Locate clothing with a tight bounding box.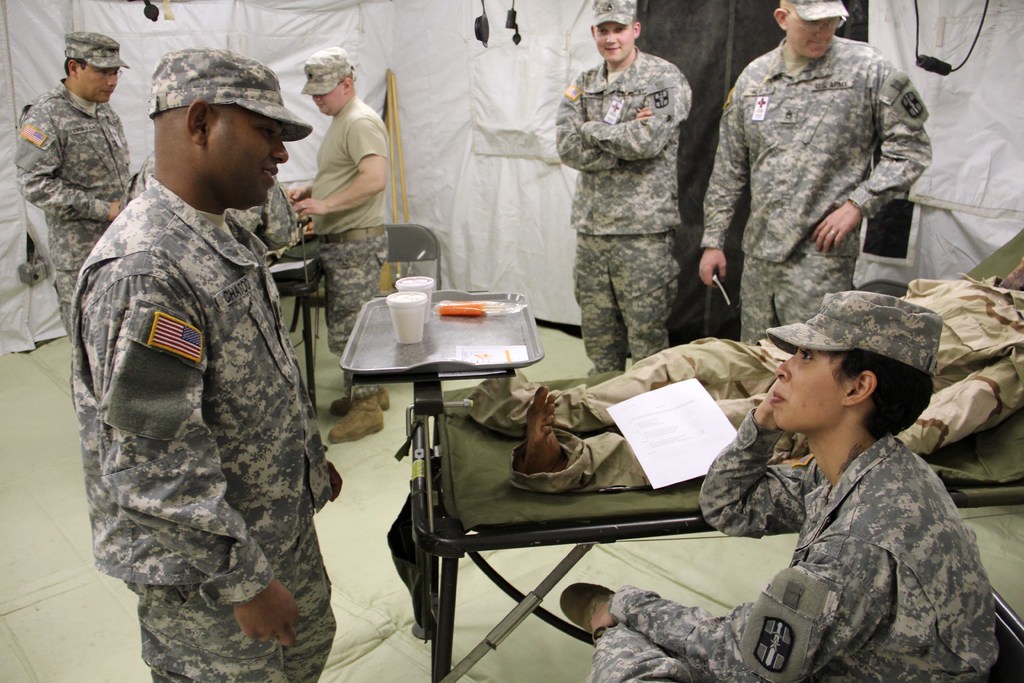
(left=66, top=184, right=327, bottom=682).
